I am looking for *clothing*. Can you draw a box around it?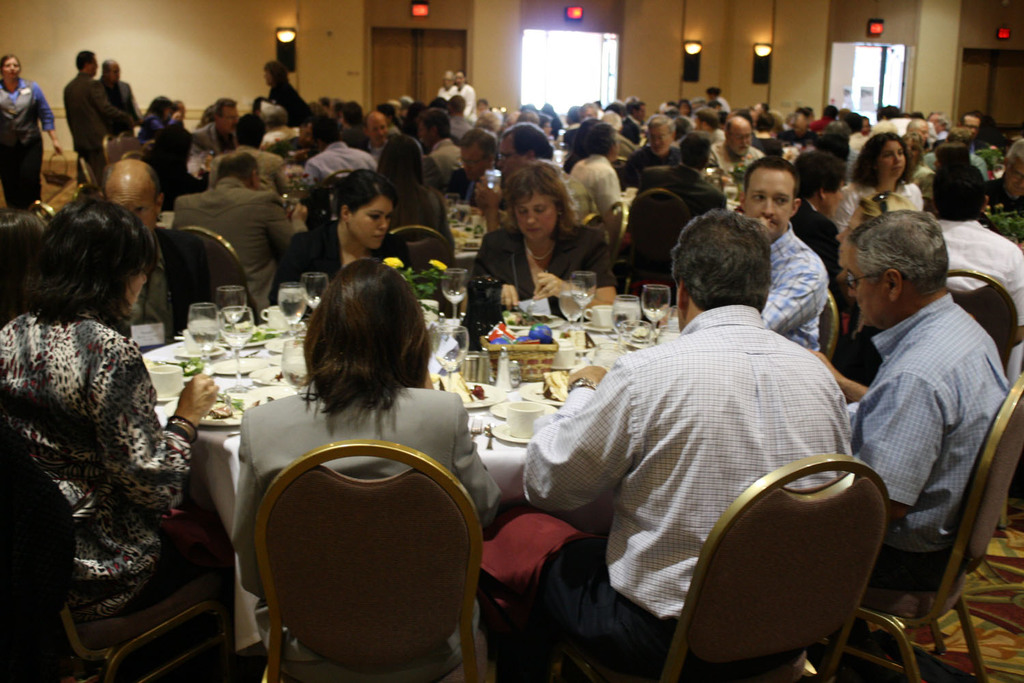
Sure, the bounding box is (x1=67, y1=73, x2=141, y2=164).
